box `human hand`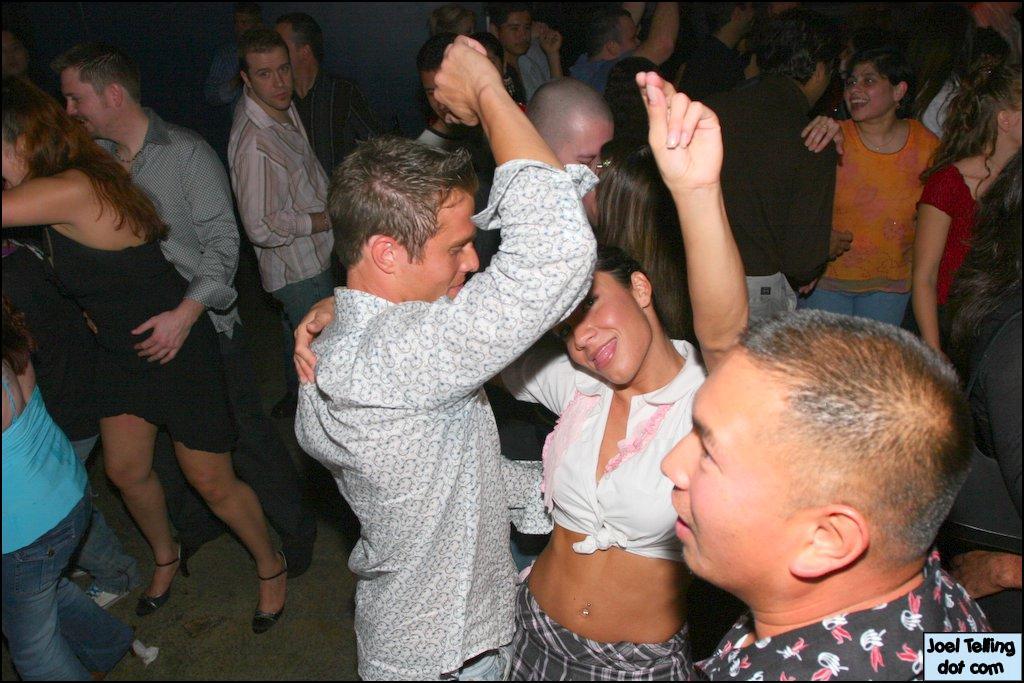
<bbox>946, 549, 1023, 597</bbox>
